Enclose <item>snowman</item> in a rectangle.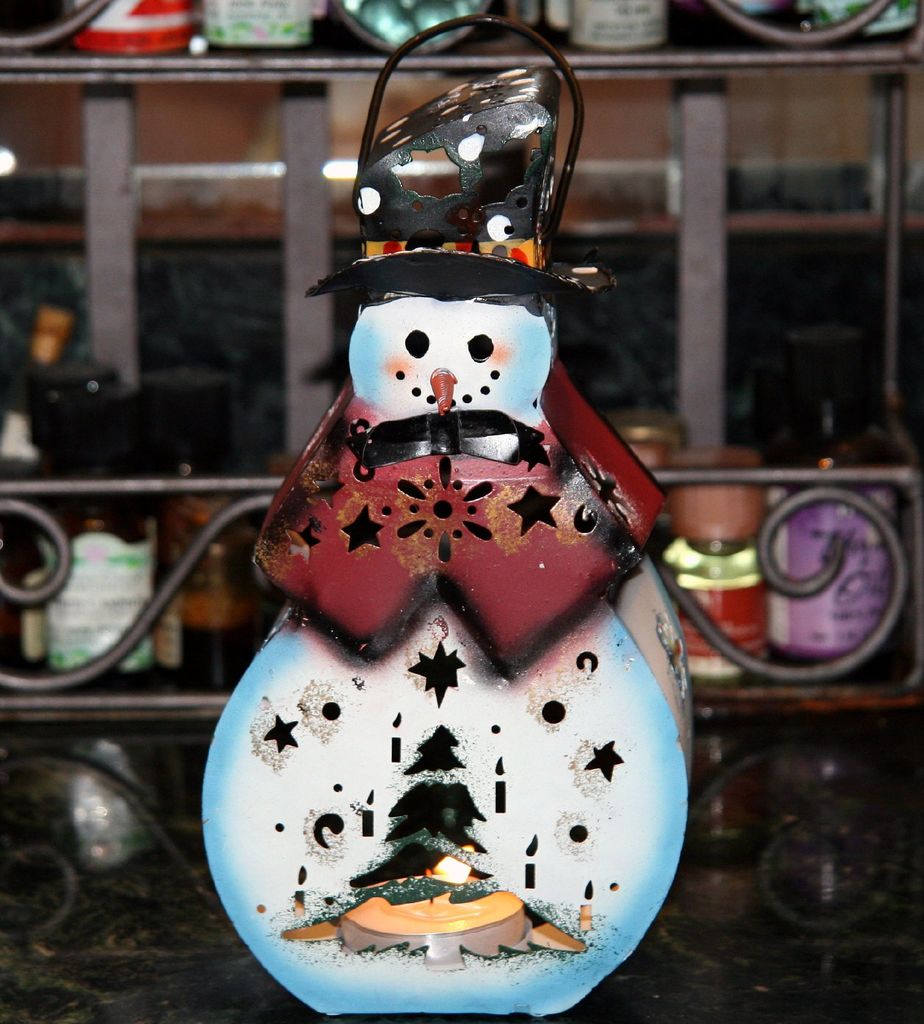
(202, 20, 689, 1023).
